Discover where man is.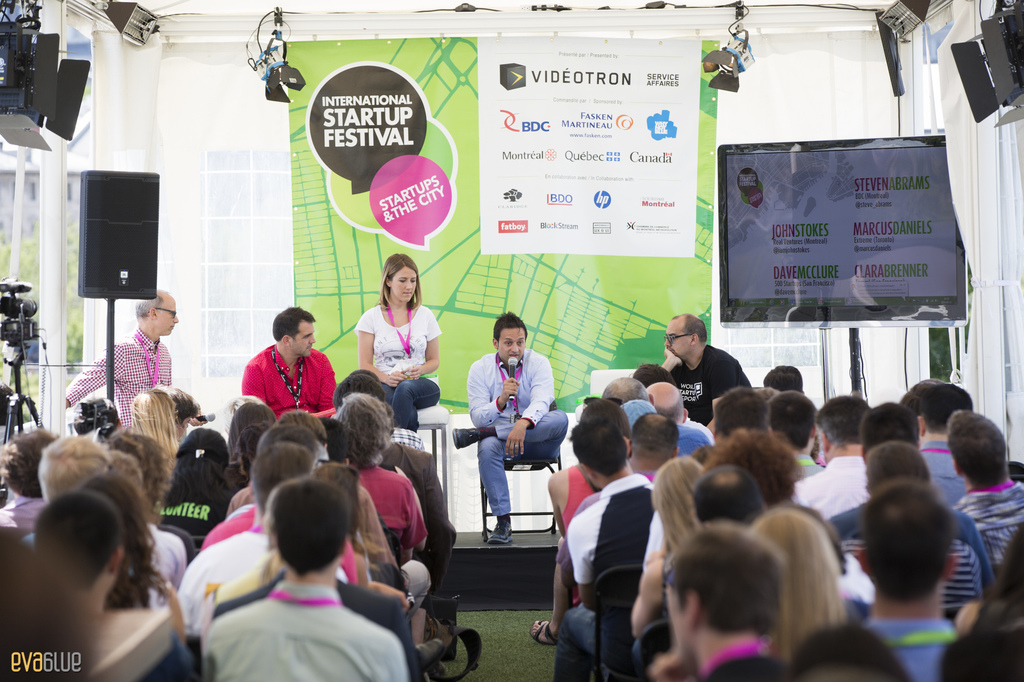
Discovered at [177,441,314,629].
